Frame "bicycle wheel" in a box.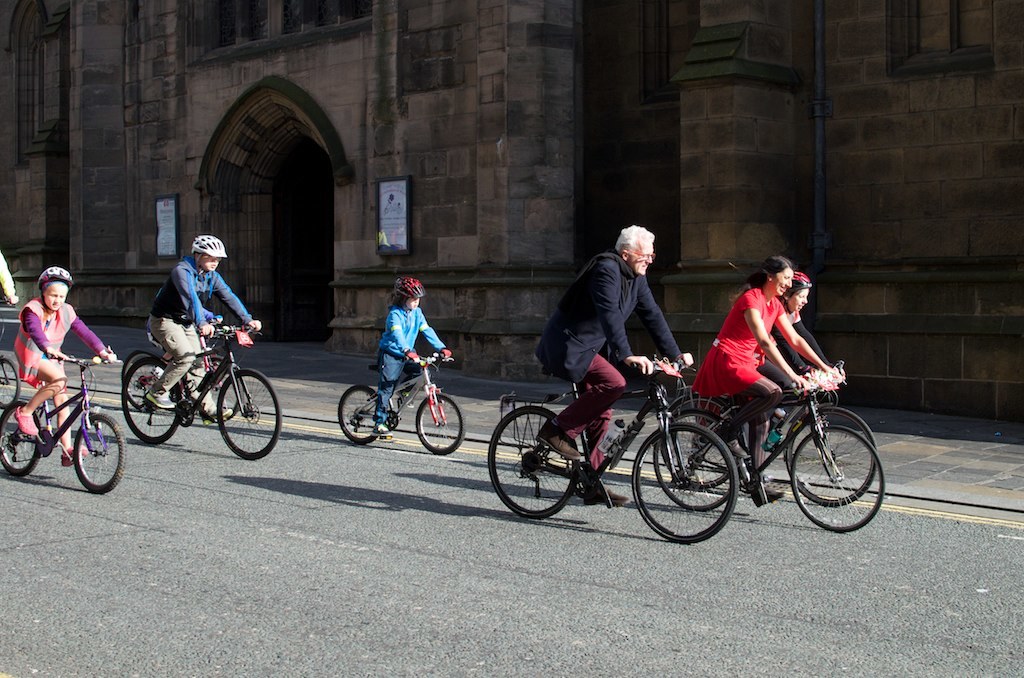
<bbox>653, 408, 744, 508</bbox>.
